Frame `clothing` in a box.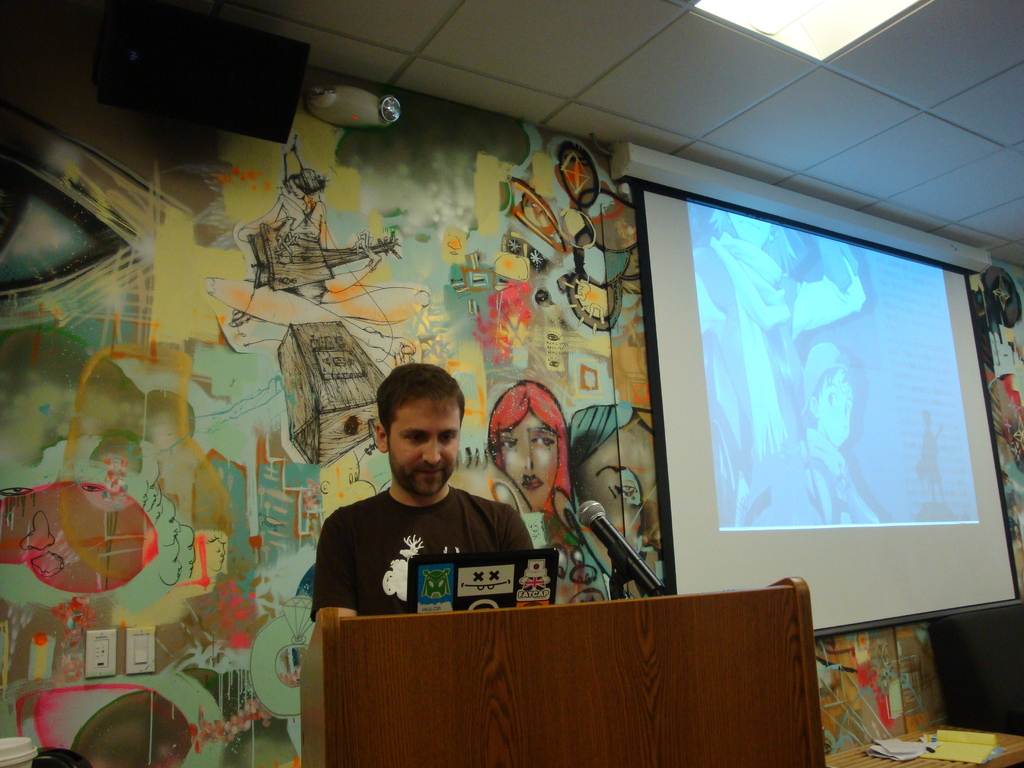
(302, 458, 528, 625).
